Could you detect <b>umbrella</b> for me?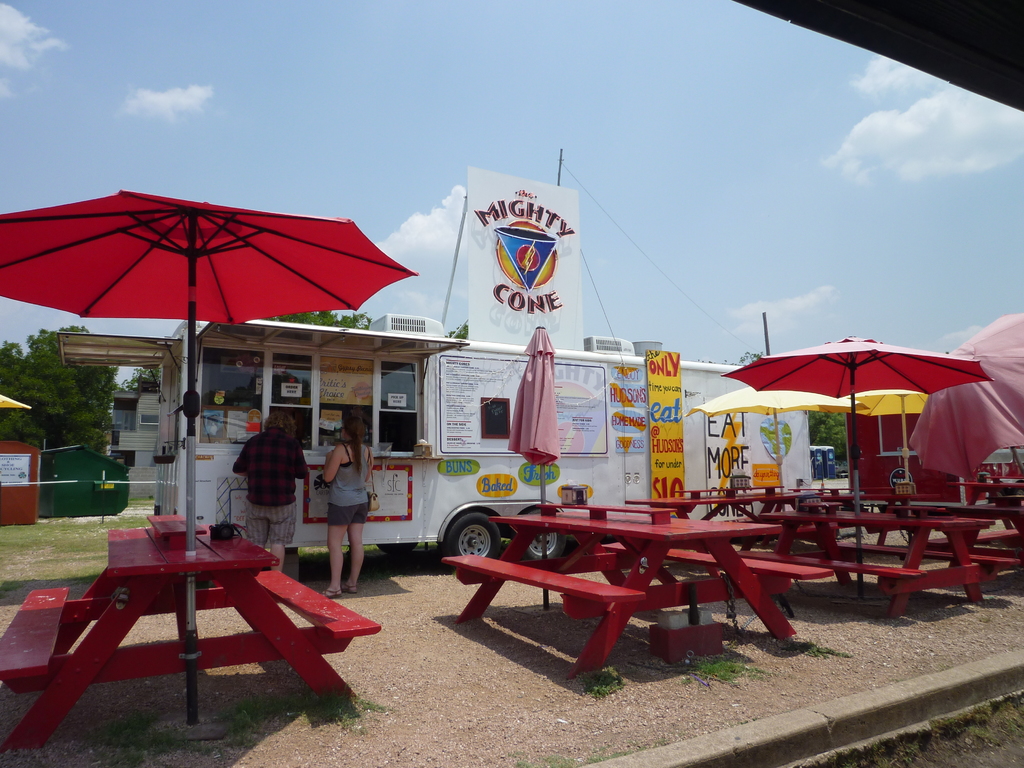
Detection result: l=682, t=389, r=869, b=514.
